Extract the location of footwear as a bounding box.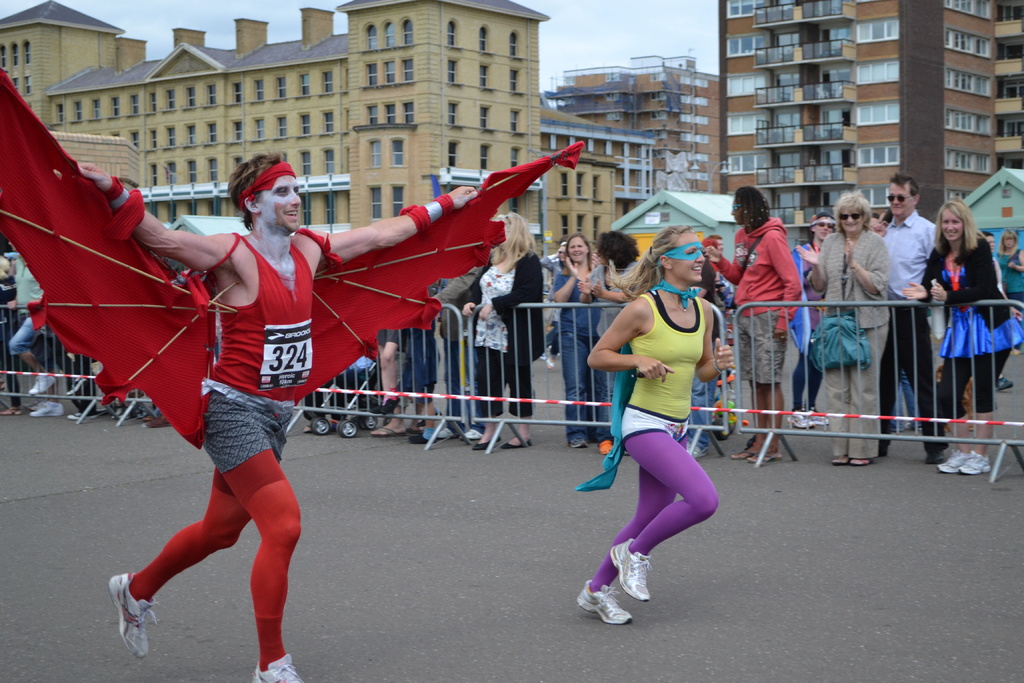
<region>143, 415, 170, 425</region>.
